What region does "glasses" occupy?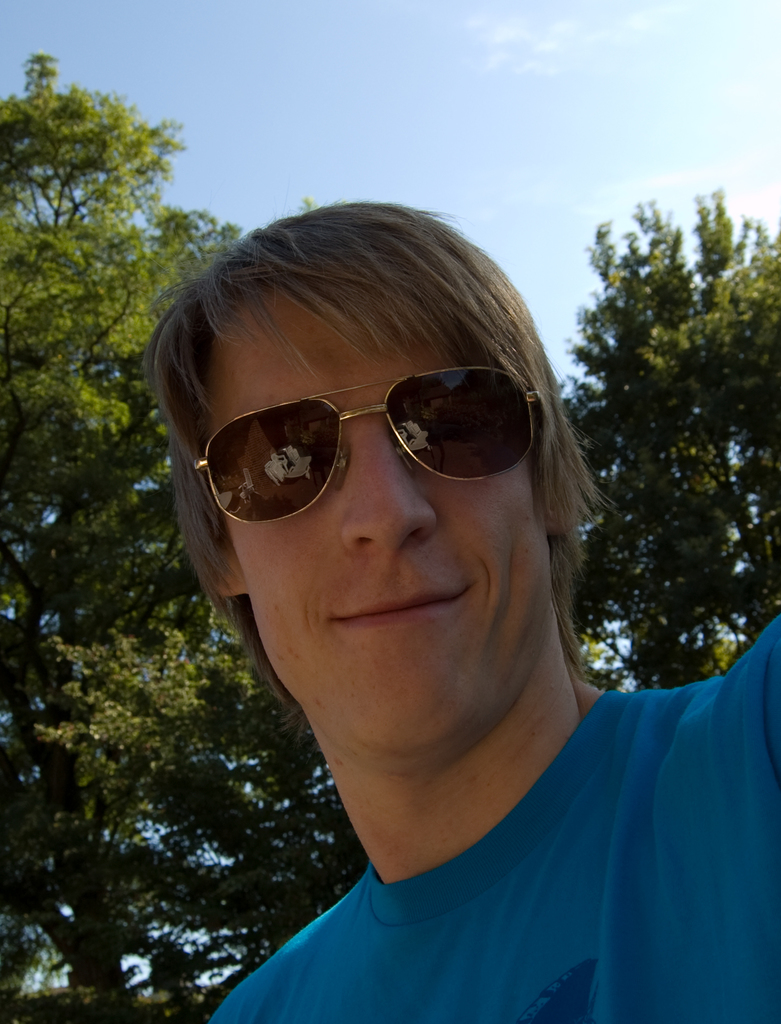
bbox=[181, 368, 560, 509].
